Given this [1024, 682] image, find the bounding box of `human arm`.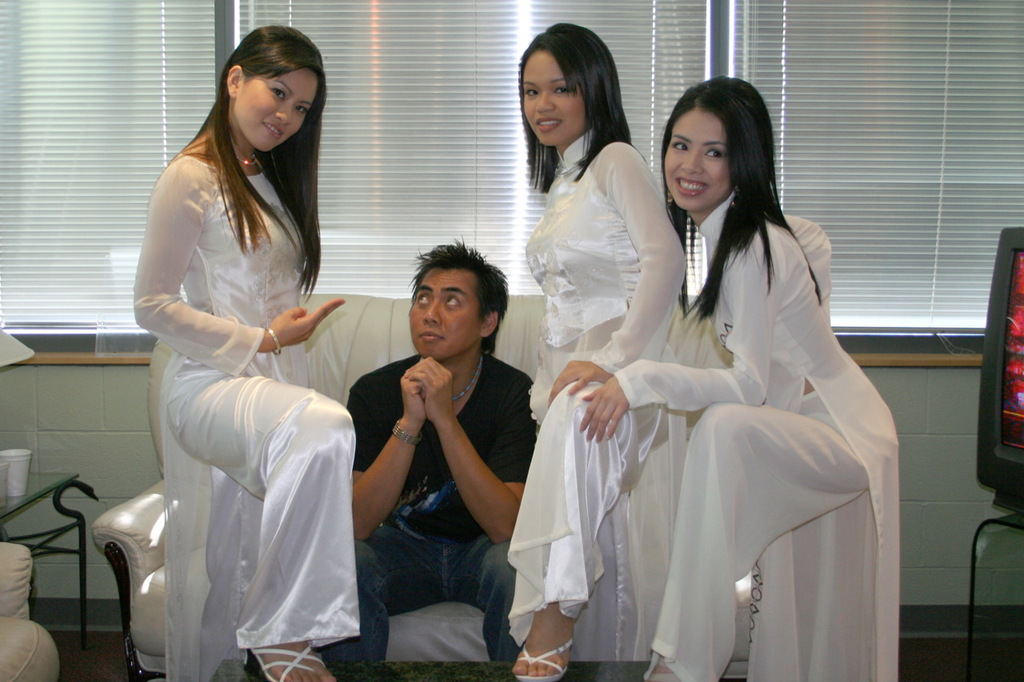
349 357 424 544.
